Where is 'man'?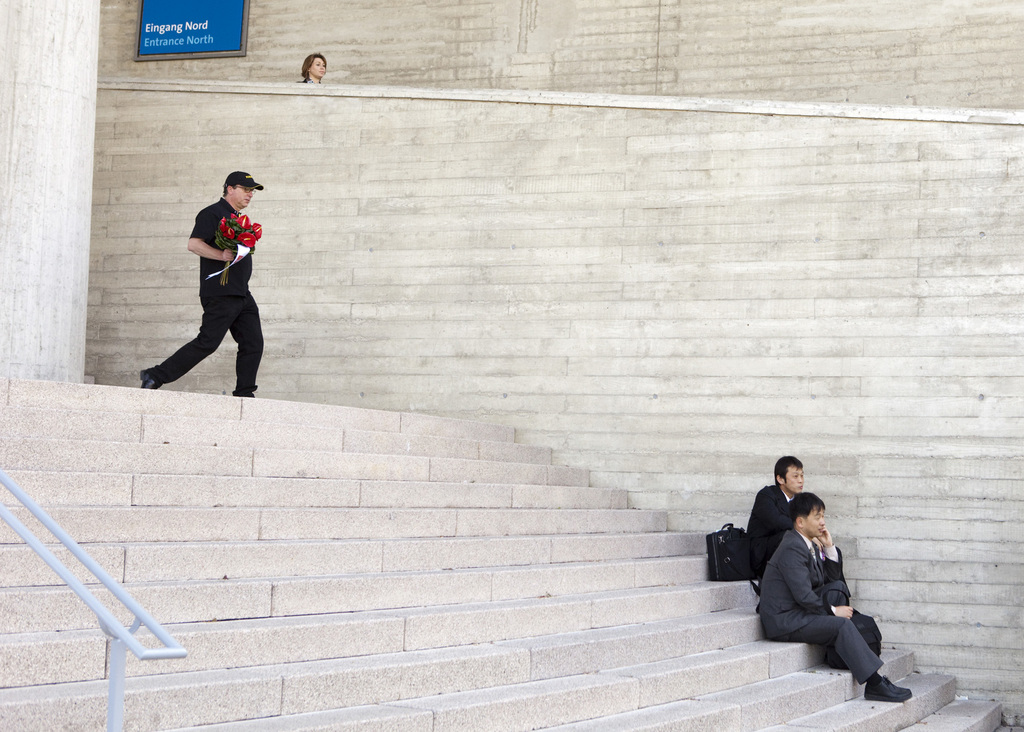
758/487/918/708.
